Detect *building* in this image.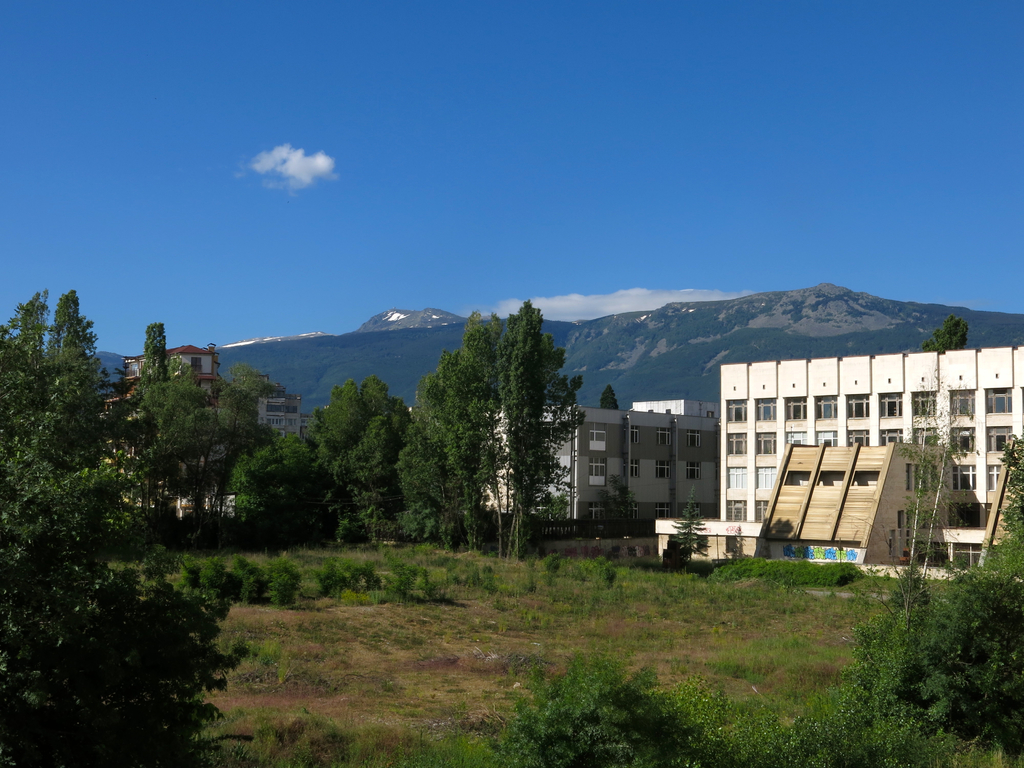
Detection: {"left": 477, "top": 389, "right": 726, "bottom": 534}.
